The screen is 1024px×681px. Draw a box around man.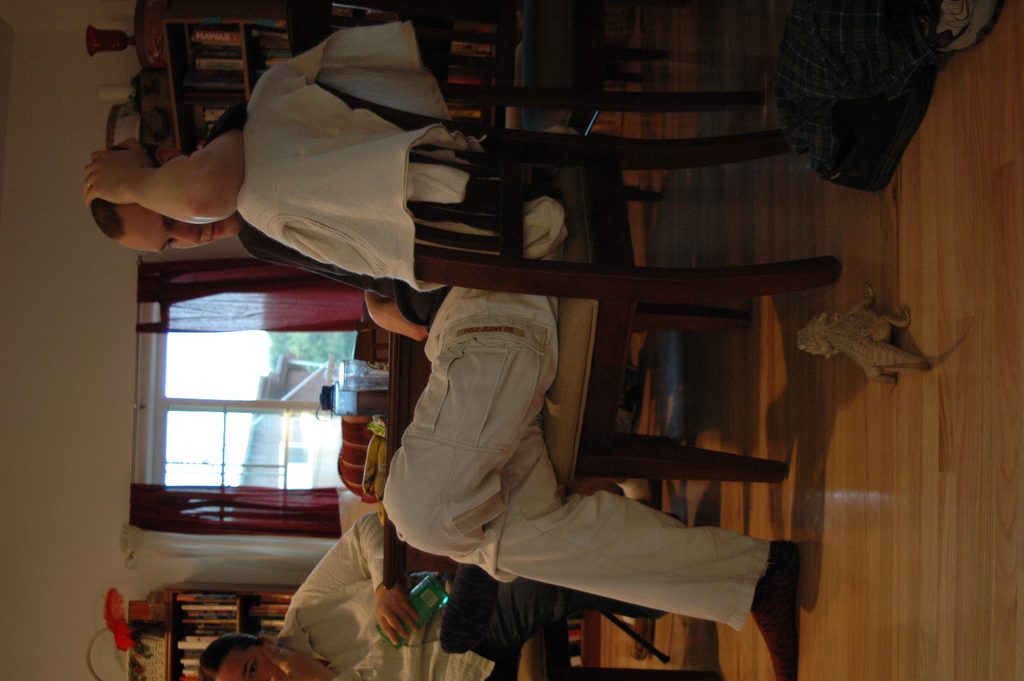
box(198, 509, 714, 680).
